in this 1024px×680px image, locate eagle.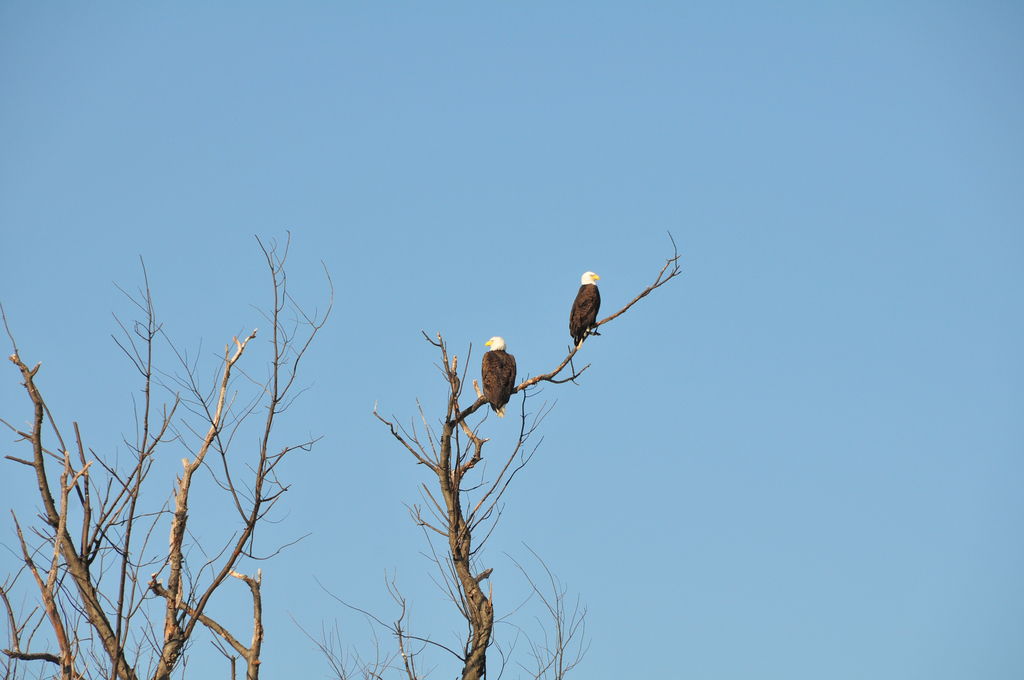
Bounding box: [left=477, top=335, right=518, bottom=414].
